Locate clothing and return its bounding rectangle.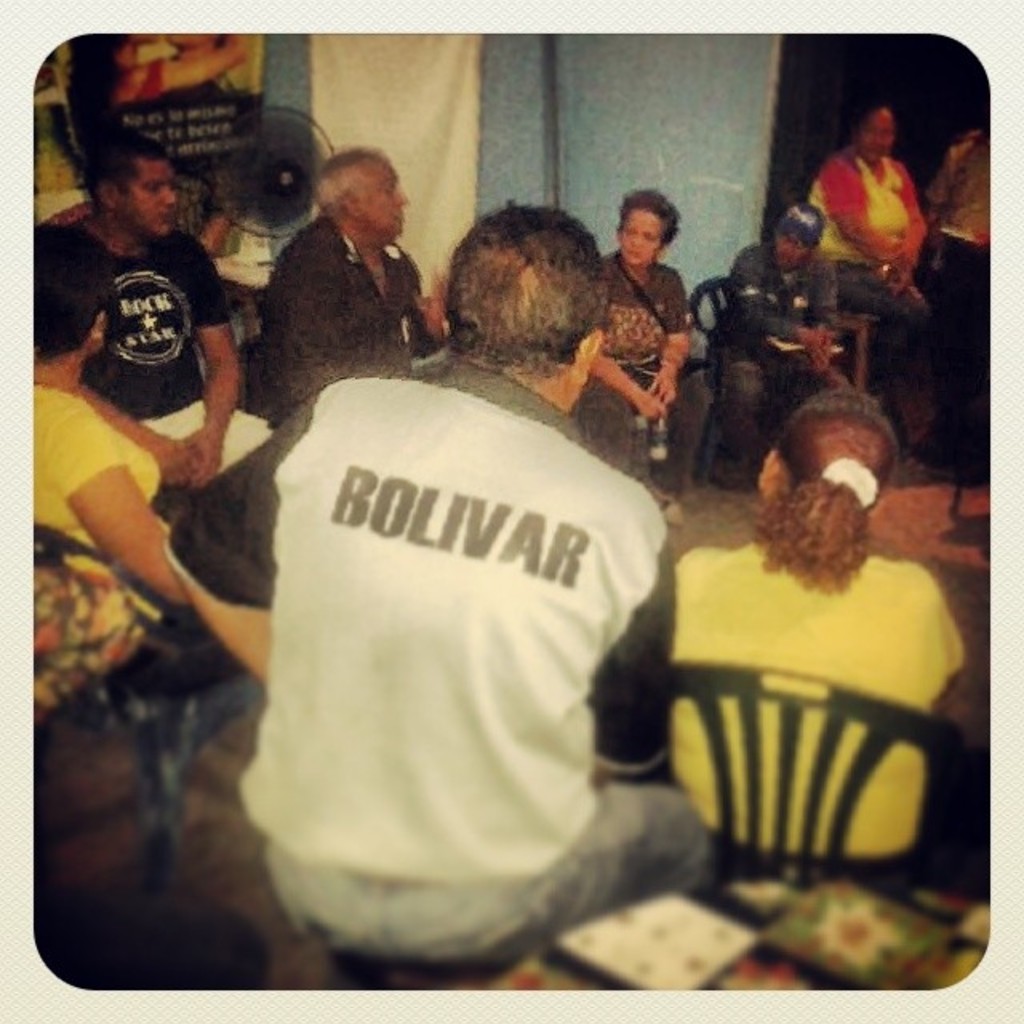
818, 134, 923, 366.
